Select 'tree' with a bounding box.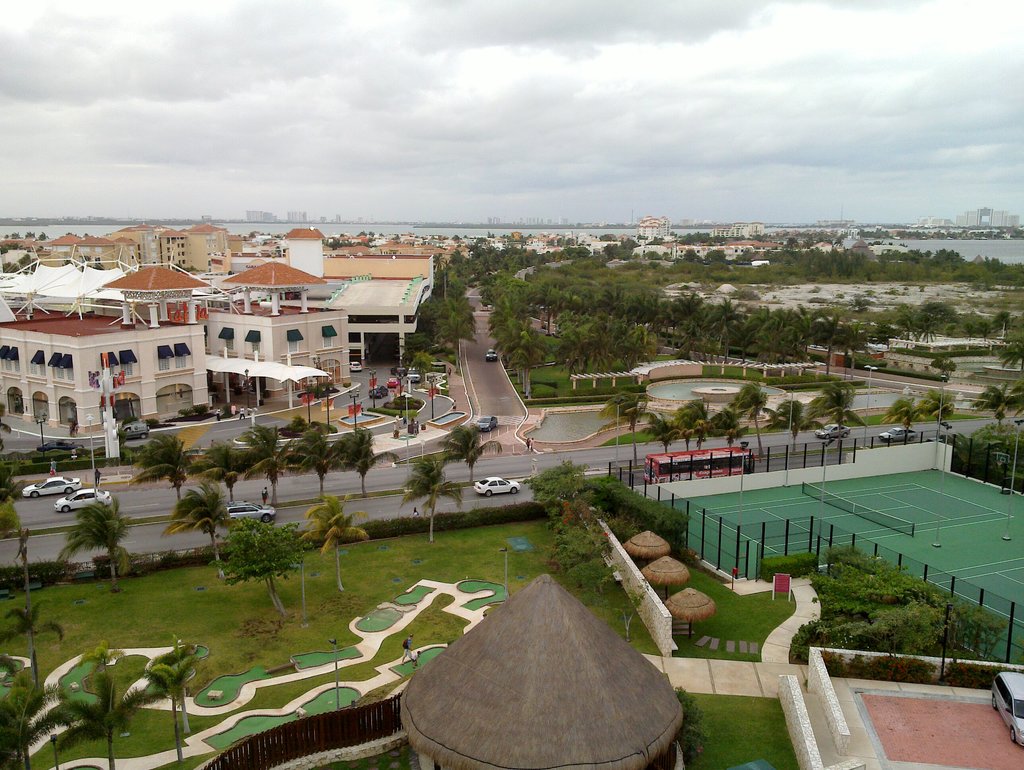
region(161, 484, 240, 585).
